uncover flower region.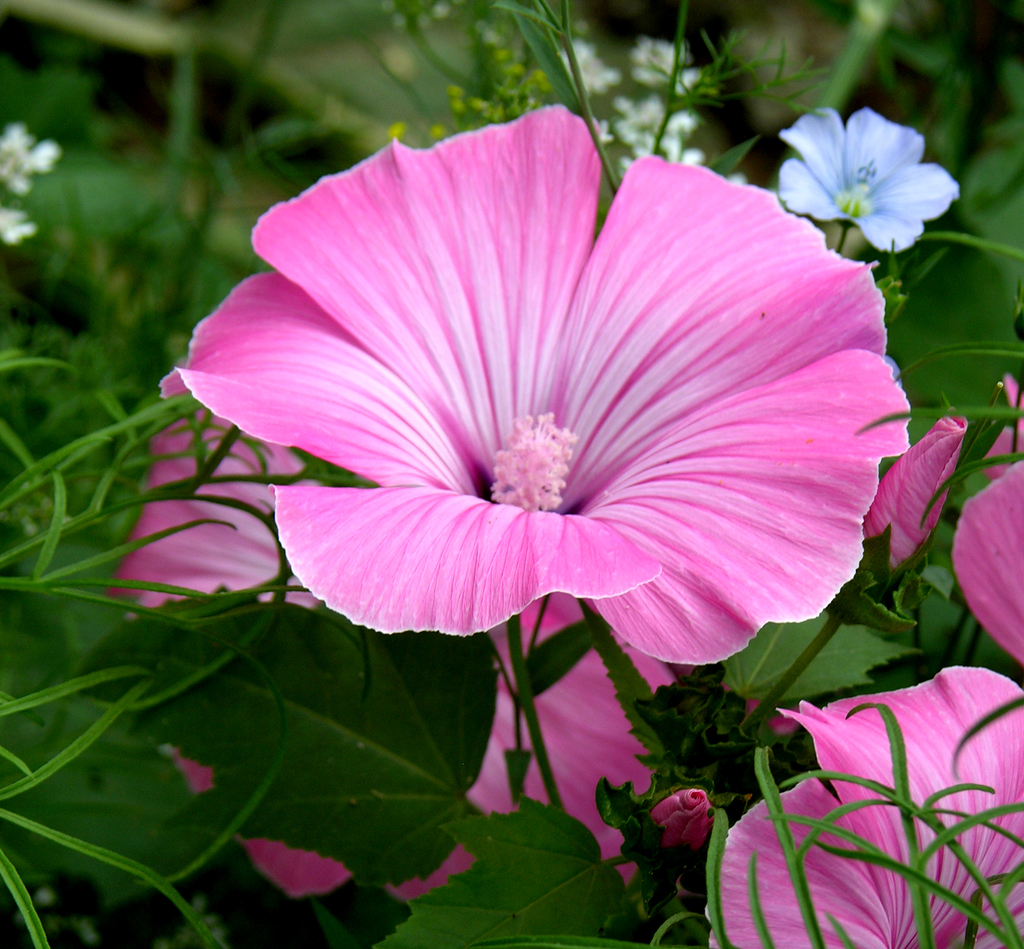
Uncovered: Rect(559, 36, 620, 94).
